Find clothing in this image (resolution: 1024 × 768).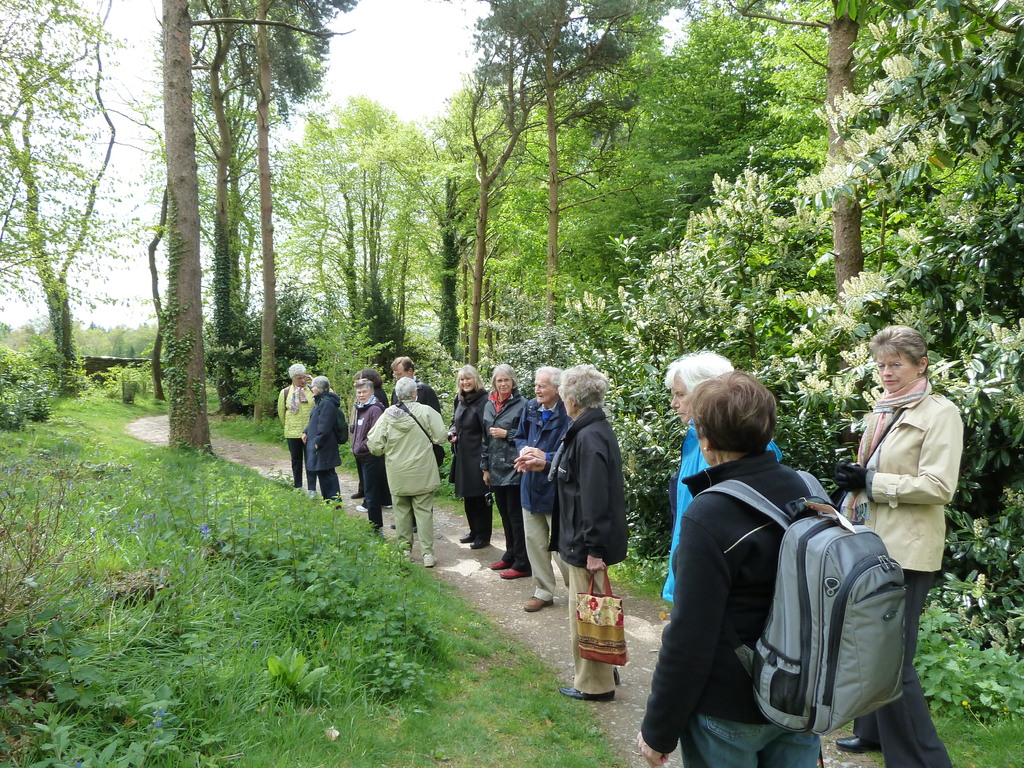
(x1=365, y1=397, x2=445, y2=559).
